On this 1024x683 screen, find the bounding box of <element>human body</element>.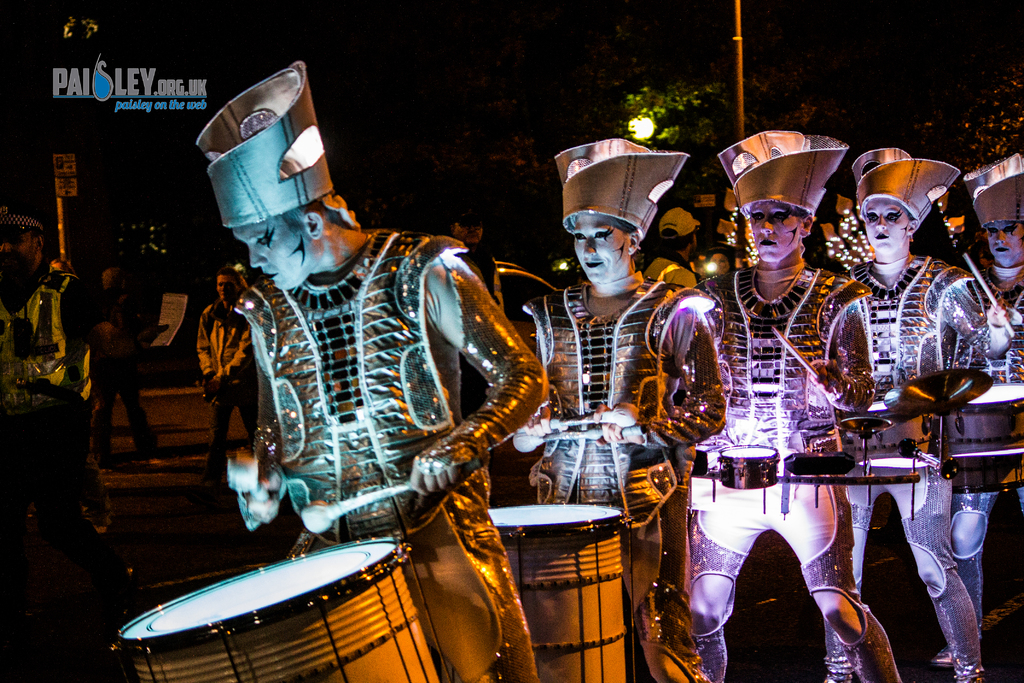
Bounding box: pyautogui.locateOnScreen(684, 263, 910, 682).
